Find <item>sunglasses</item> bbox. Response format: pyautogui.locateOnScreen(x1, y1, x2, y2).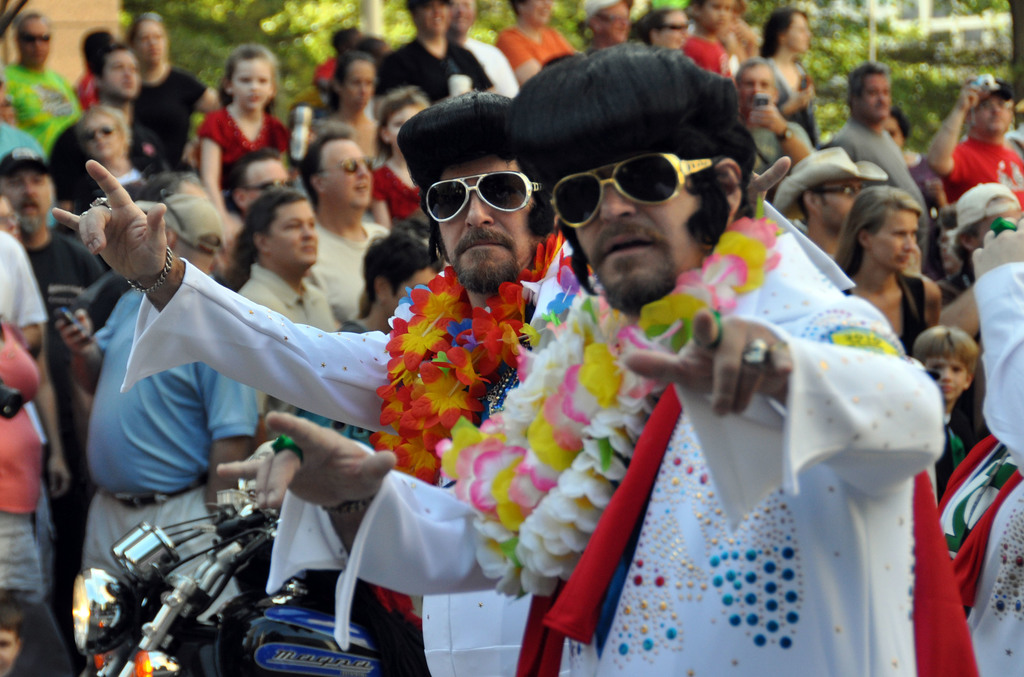
pyautogui.locateOnScreen(549, 153, 725, 229).
